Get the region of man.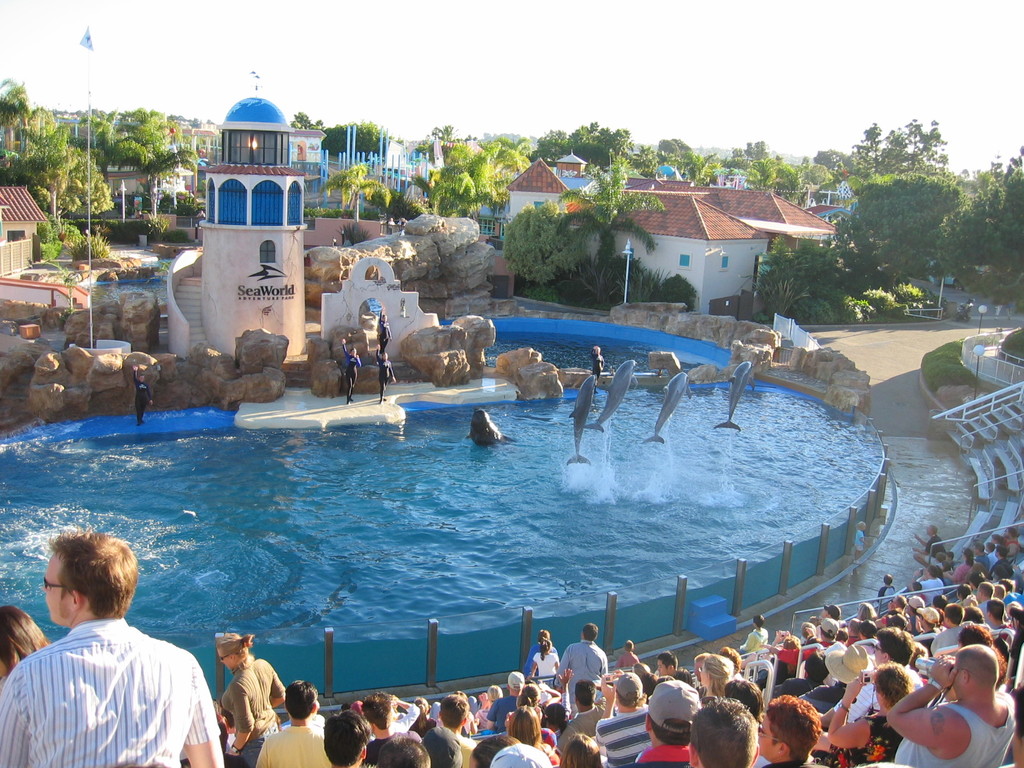
(11,543,221,765).
